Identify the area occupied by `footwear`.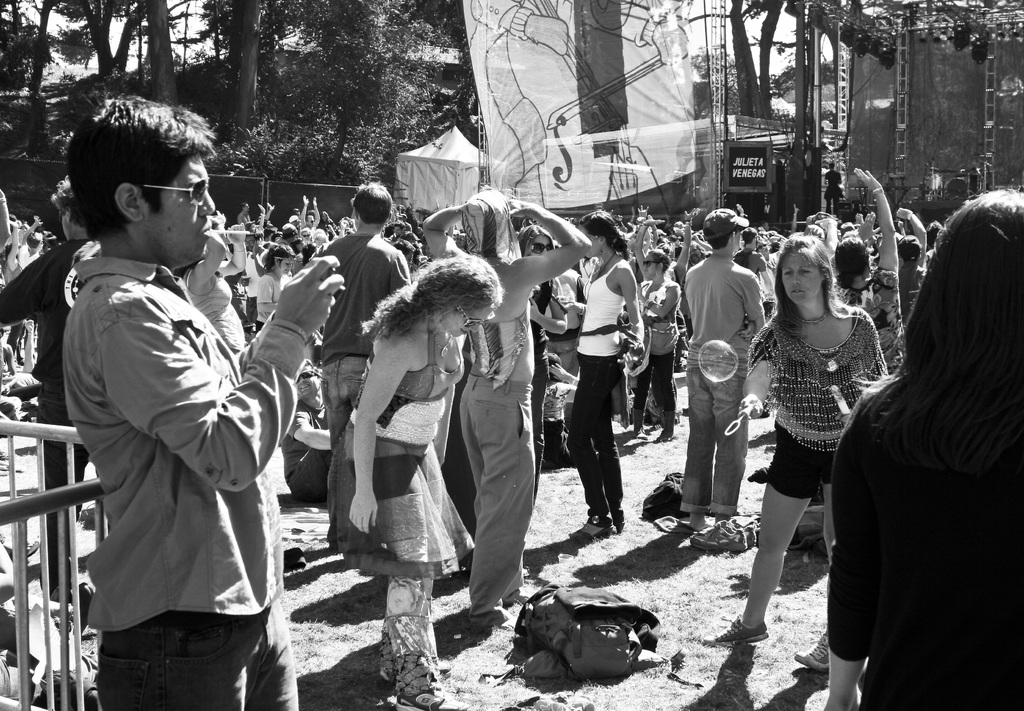
Area: {"left": 793, "top": 629, "right": 832, "bottom": 673}.
